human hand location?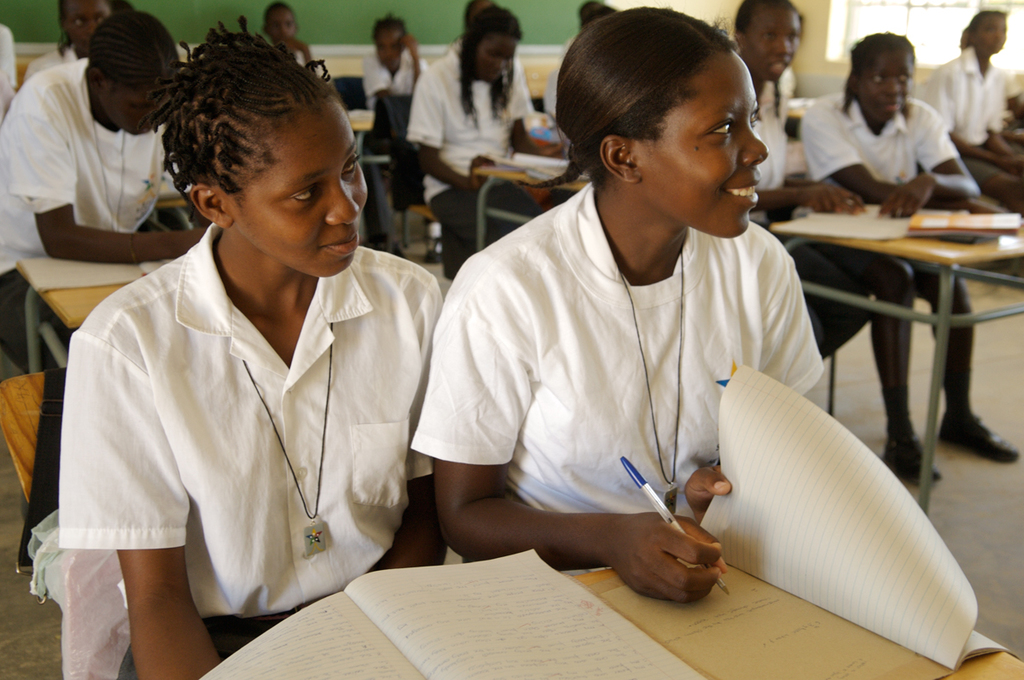
box(398, 32, 419, 51)
